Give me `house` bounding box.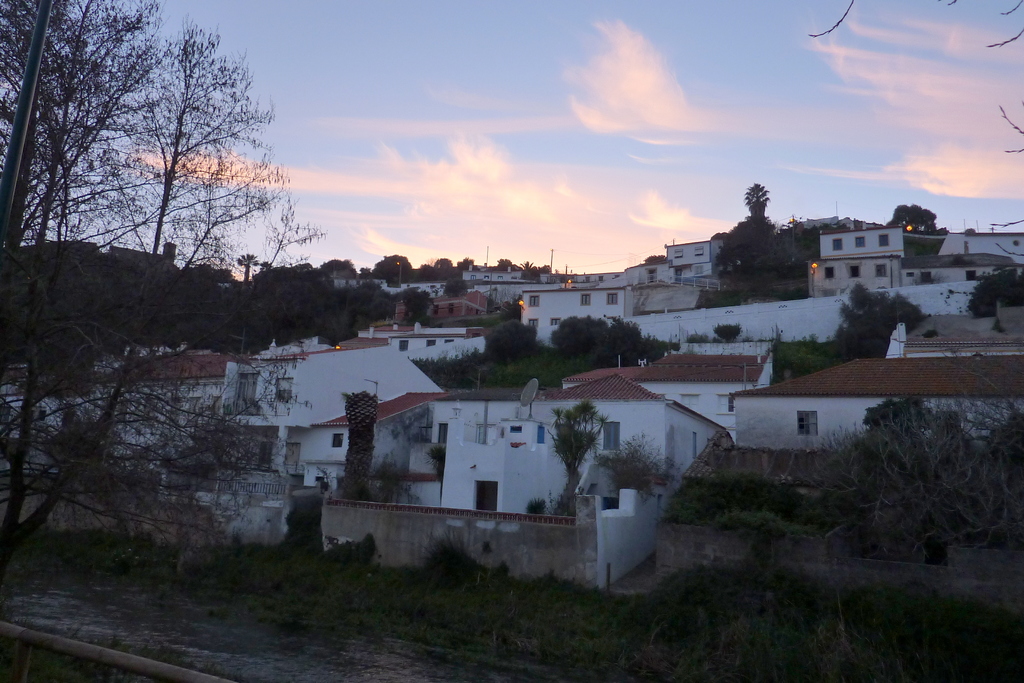
BBox(107, 236, 193, 301).
